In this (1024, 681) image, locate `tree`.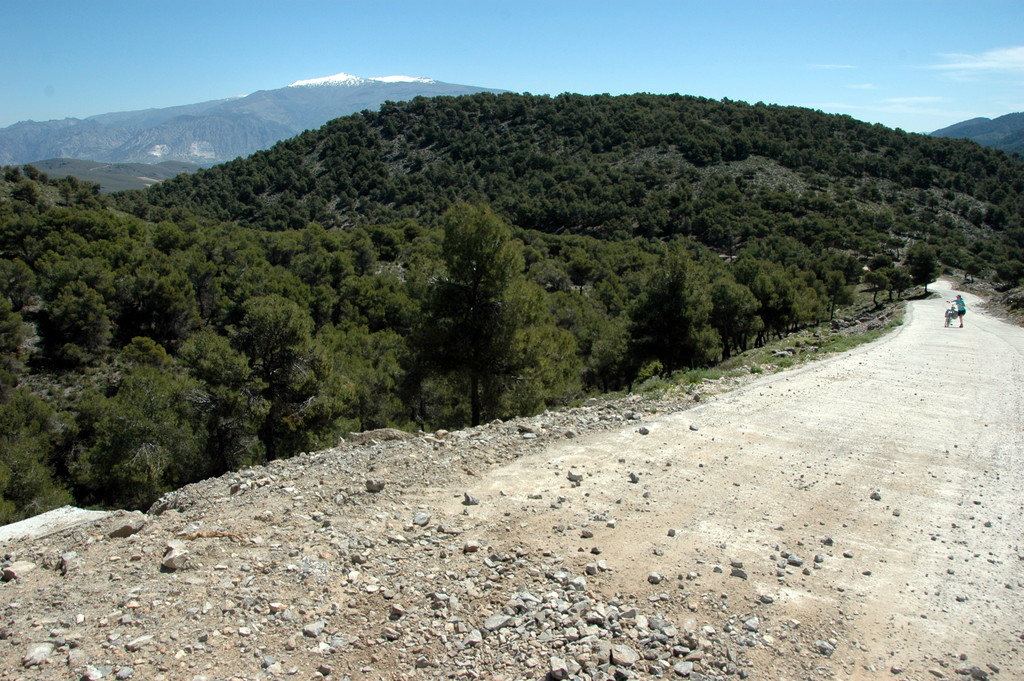
Bounding box: region(239, 290, 314, 386).
